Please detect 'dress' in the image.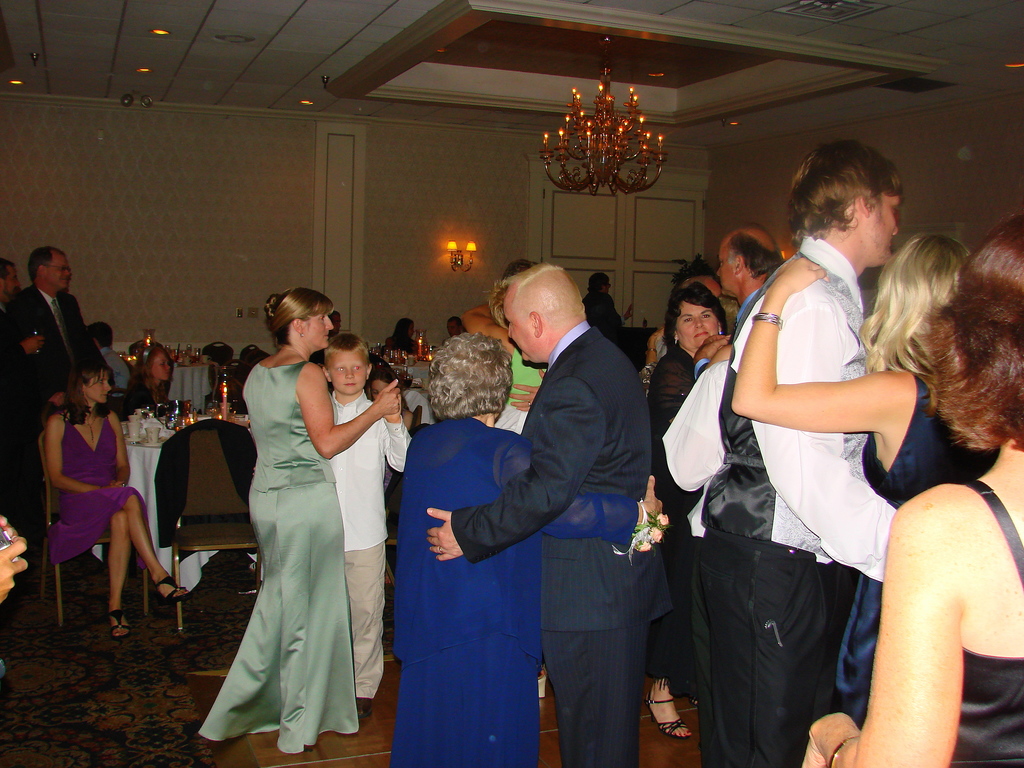
49:410:154:570.
